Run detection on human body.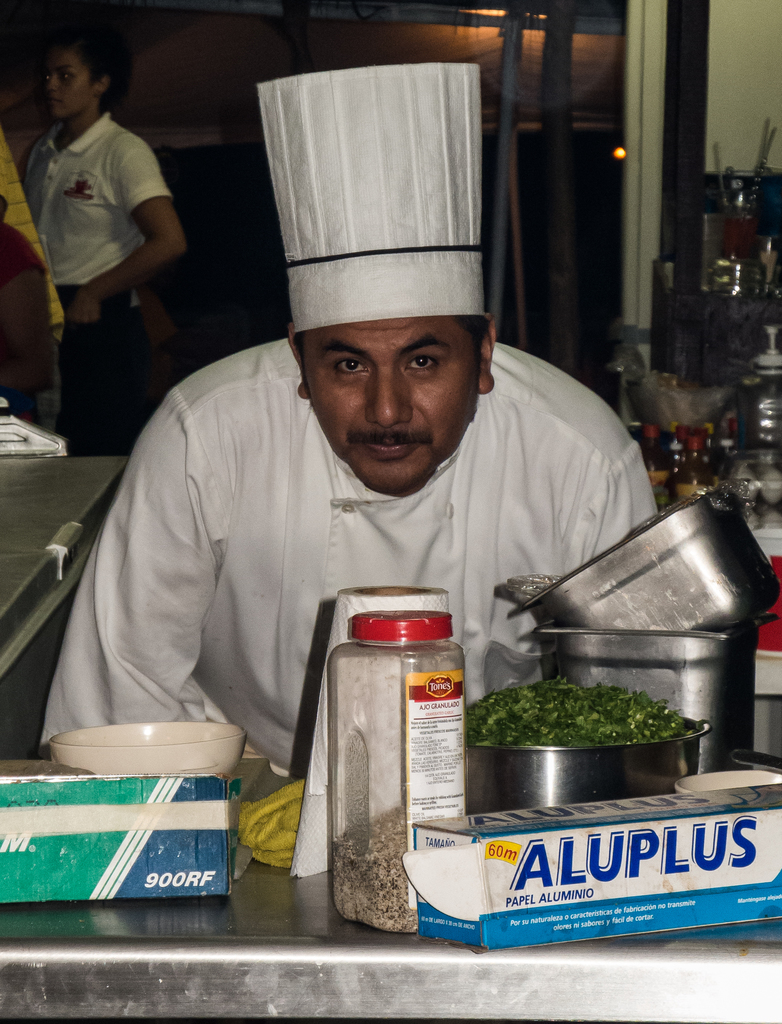
Result: l=40, t=66, r=658, b=772.
